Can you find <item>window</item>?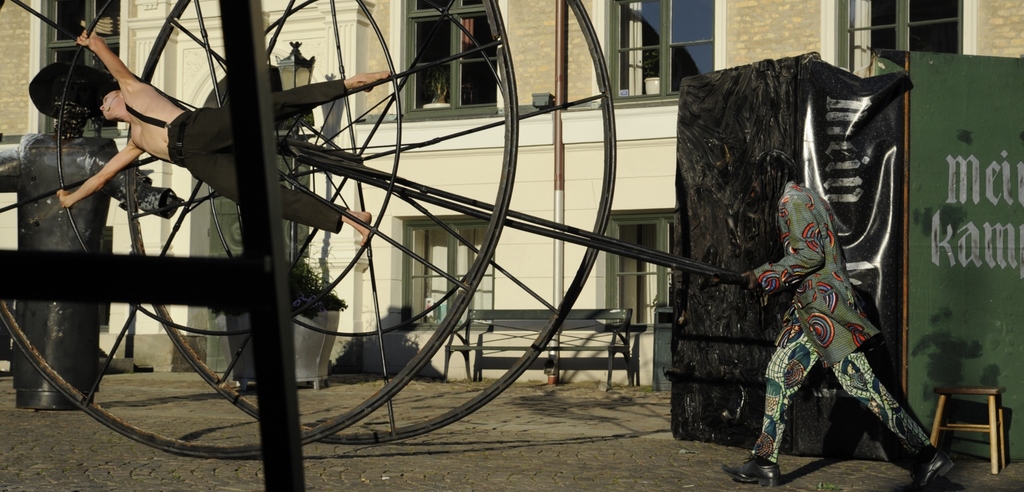
Yes, bounding box: 598/204/669/326.
